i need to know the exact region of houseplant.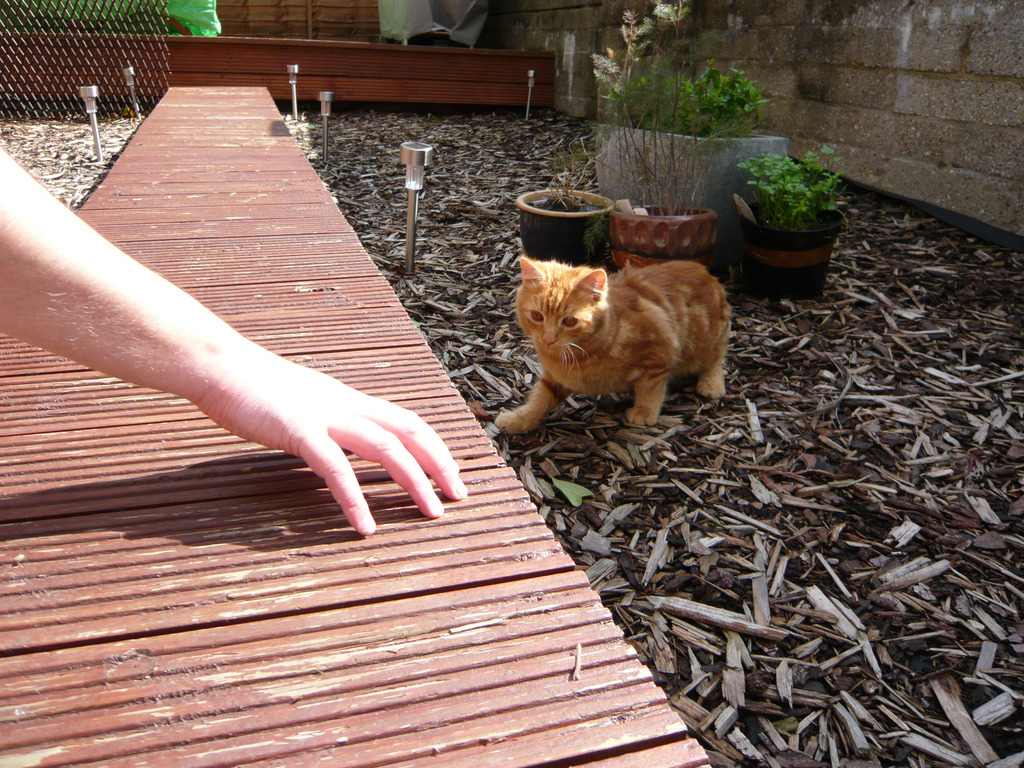
Region: Rect(602, 45, 735, 266).
